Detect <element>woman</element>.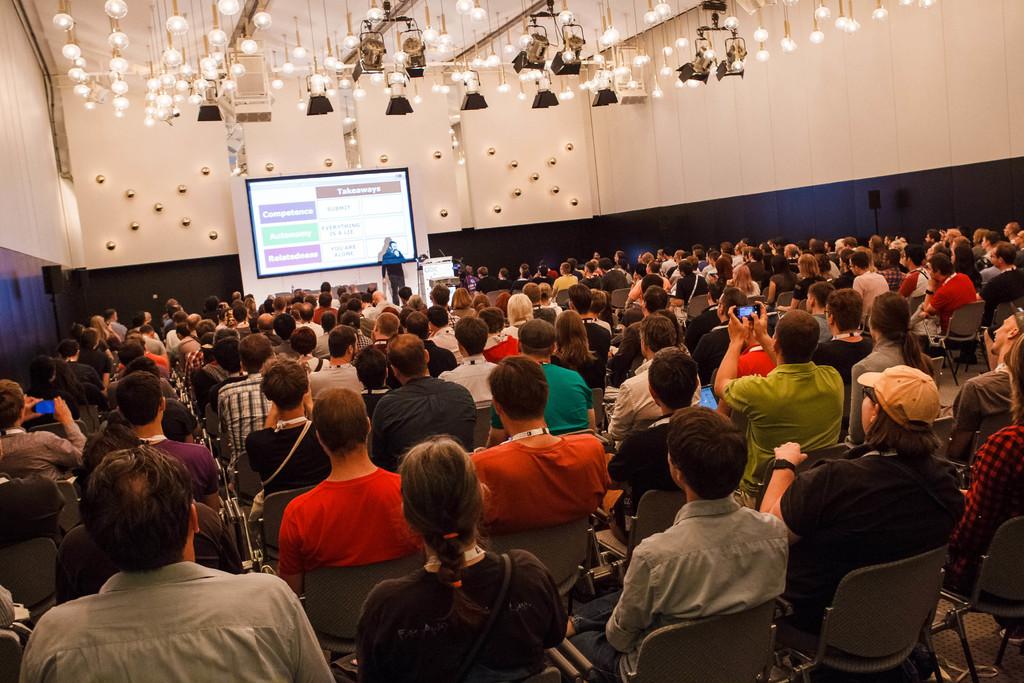
Detected at crop(811, 284, 873, 383).
